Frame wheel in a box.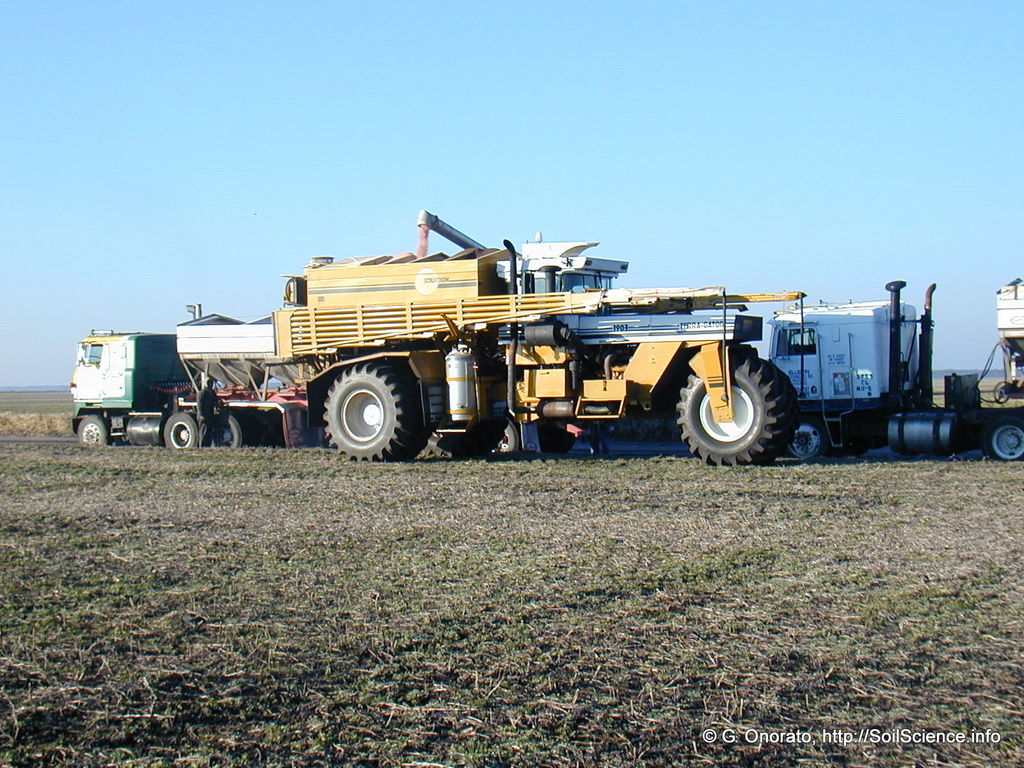
bbox=(76, 414, 107, 445).
